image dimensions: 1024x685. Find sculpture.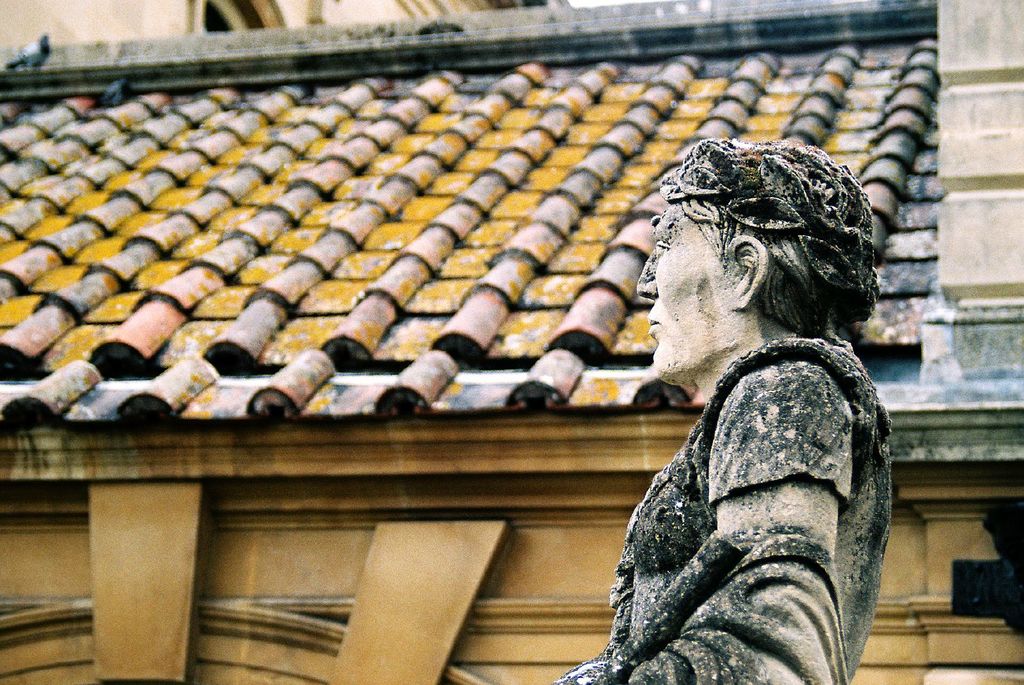
select_region(546, 124, 895, 684).
